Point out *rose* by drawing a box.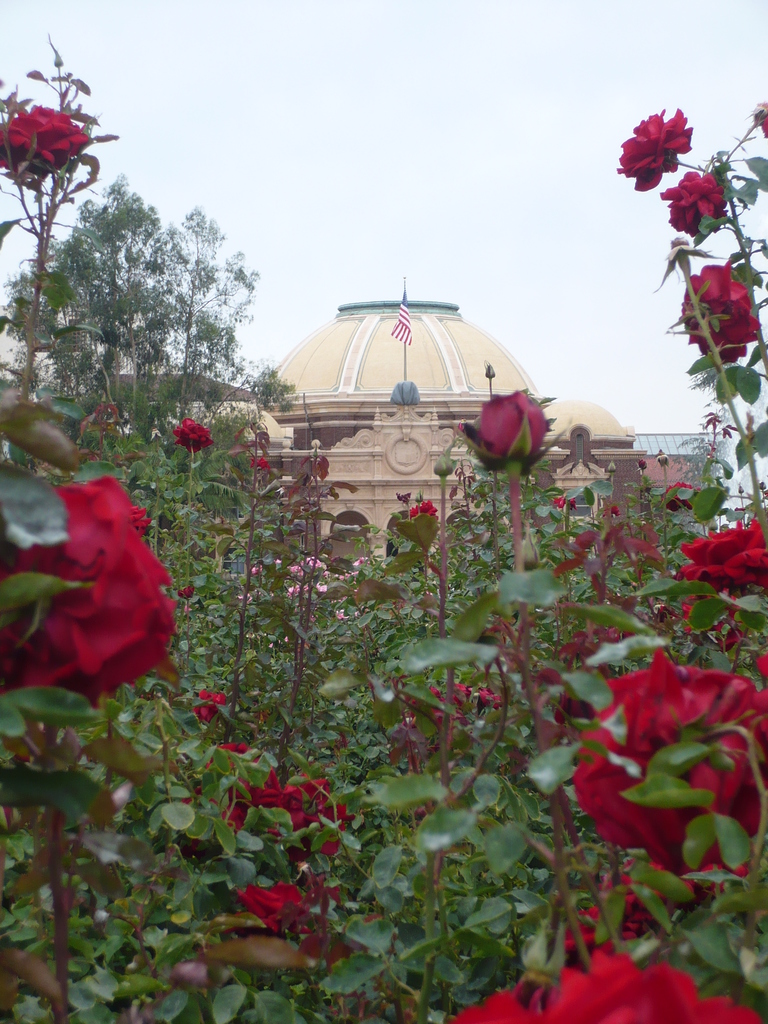
l=259, t=772, r=354, b=855.
